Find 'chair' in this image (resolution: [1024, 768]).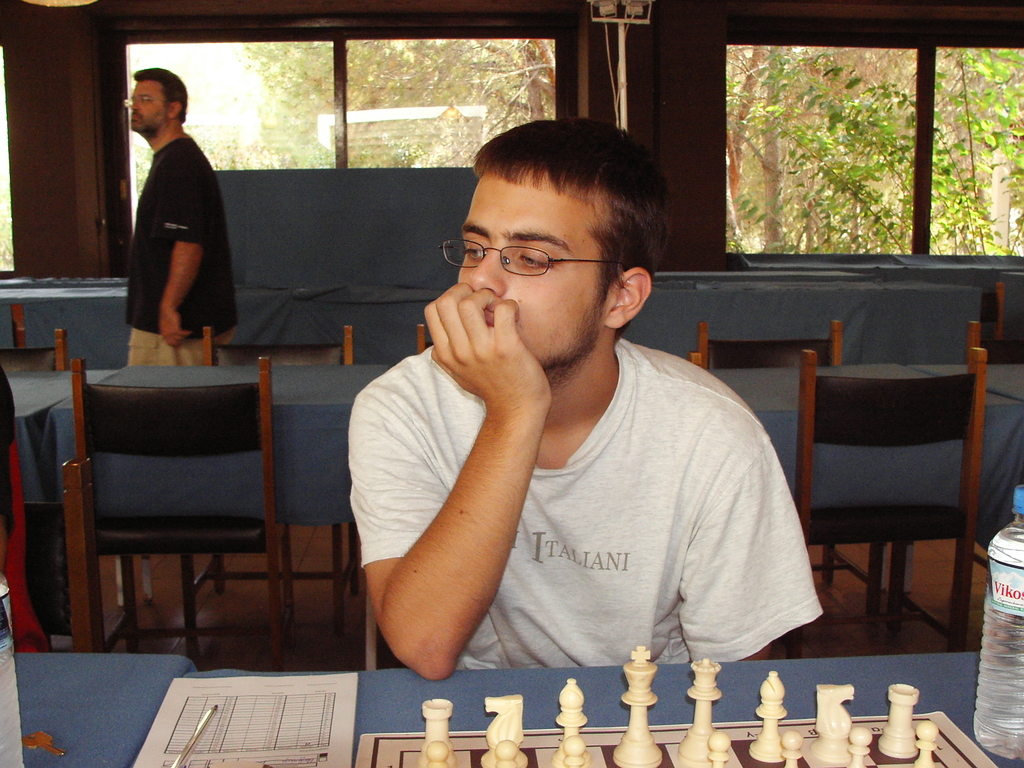
<box>170,328,360,645</box>.
